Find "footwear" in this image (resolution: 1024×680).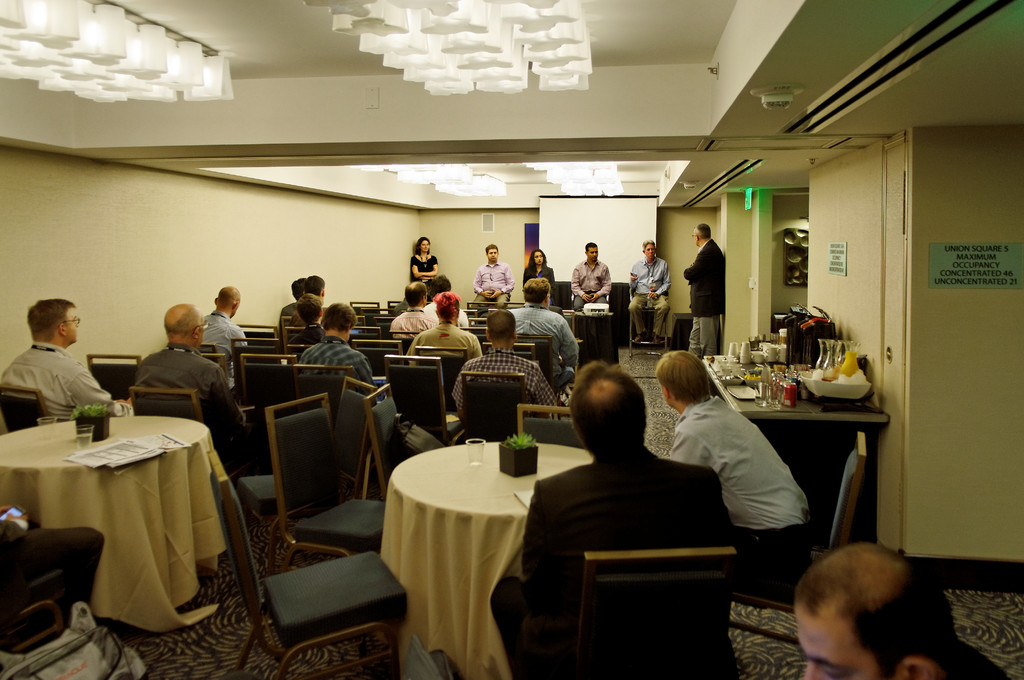
x1=635 y1=331 x2=646 y2=343.
